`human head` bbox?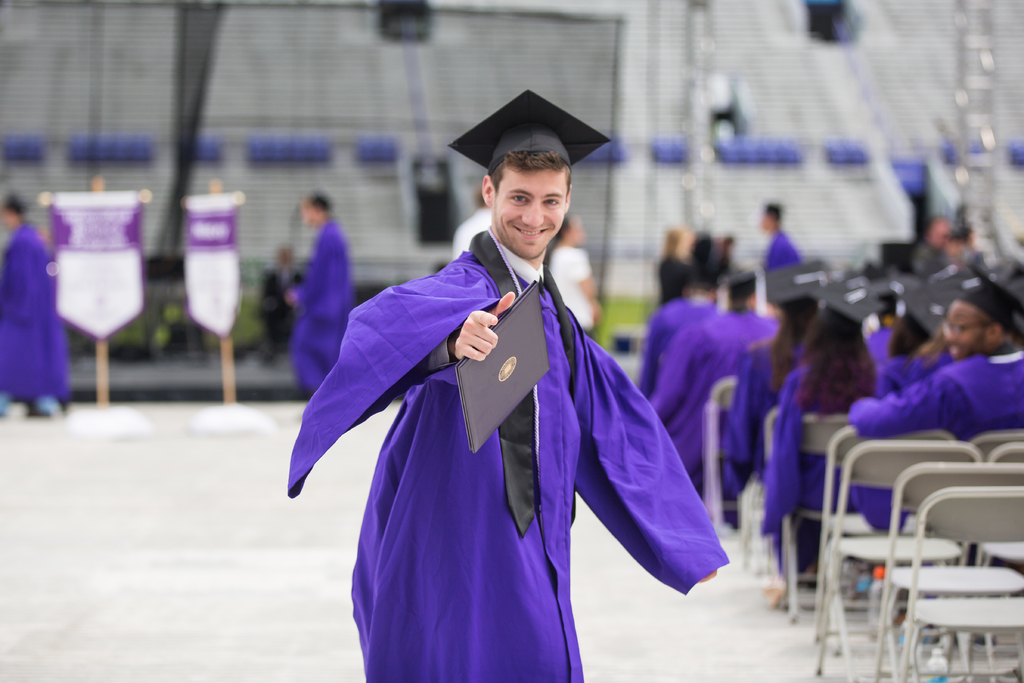
x1=479, y1=136, x2=584, y2=252
